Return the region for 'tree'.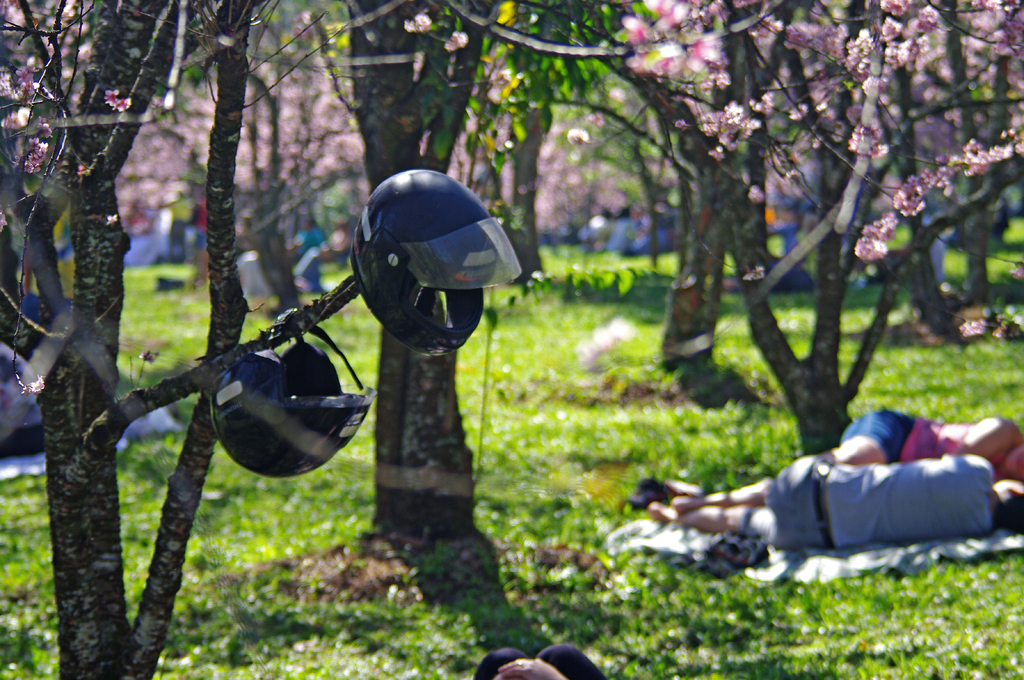
<region>606, 0, 1023, 445</region>.
